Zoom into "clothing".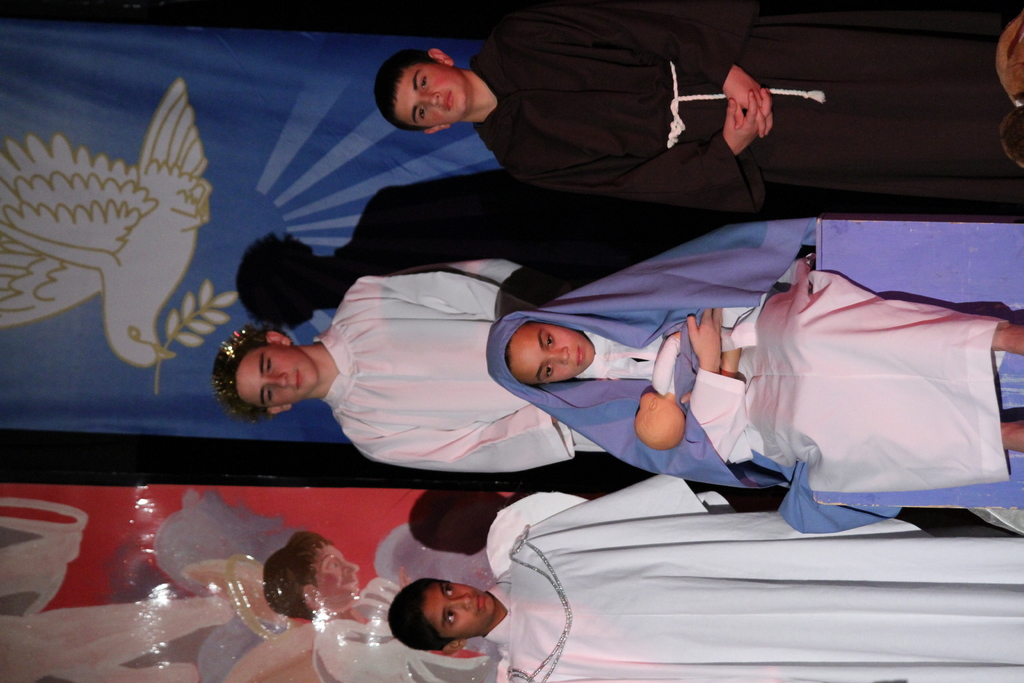
Zoom target: (325,248,635,467).
